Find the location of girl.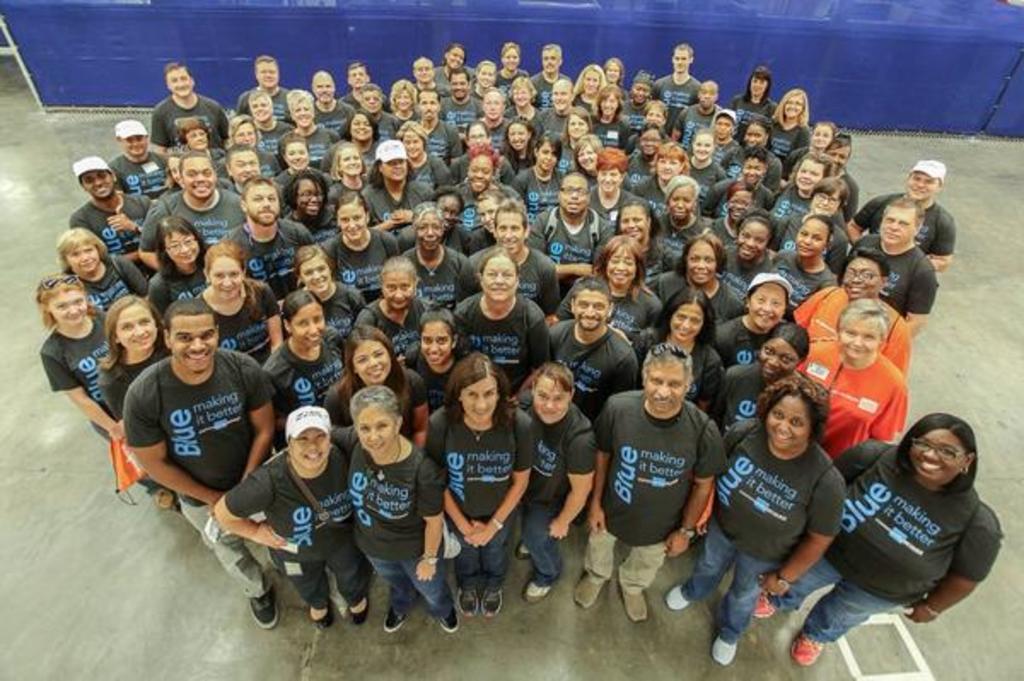
Location: bbox(770, 218, 829, 314).
